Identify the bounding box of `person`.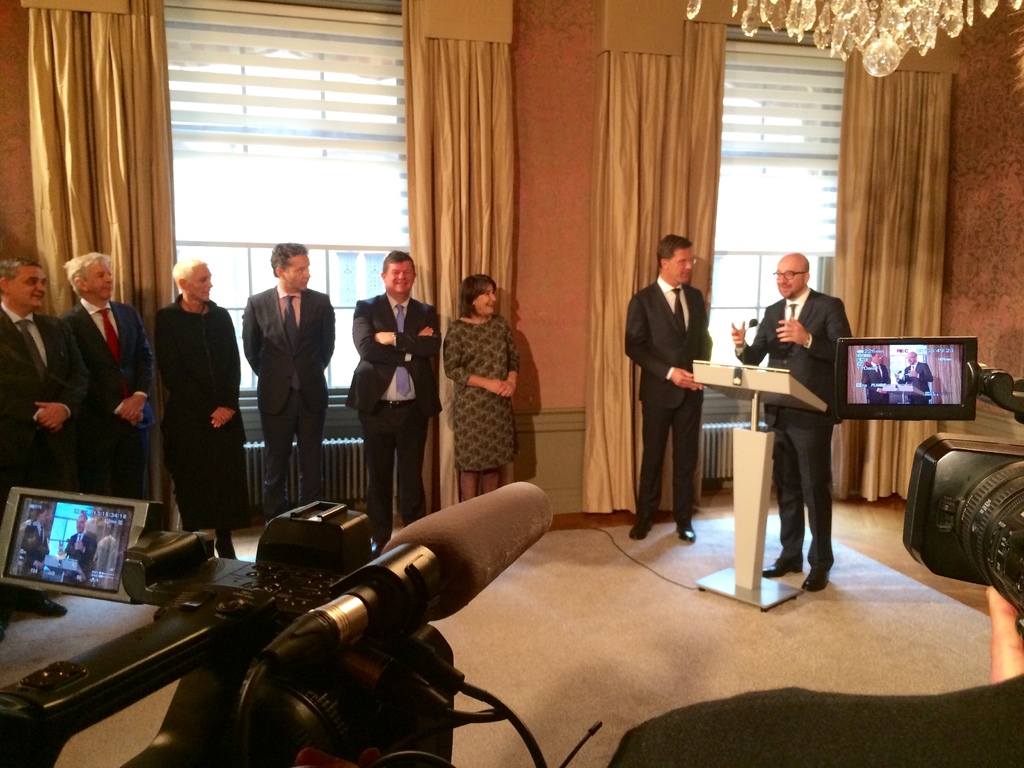
x1=631, y1=216, x2=723, y2=554.
